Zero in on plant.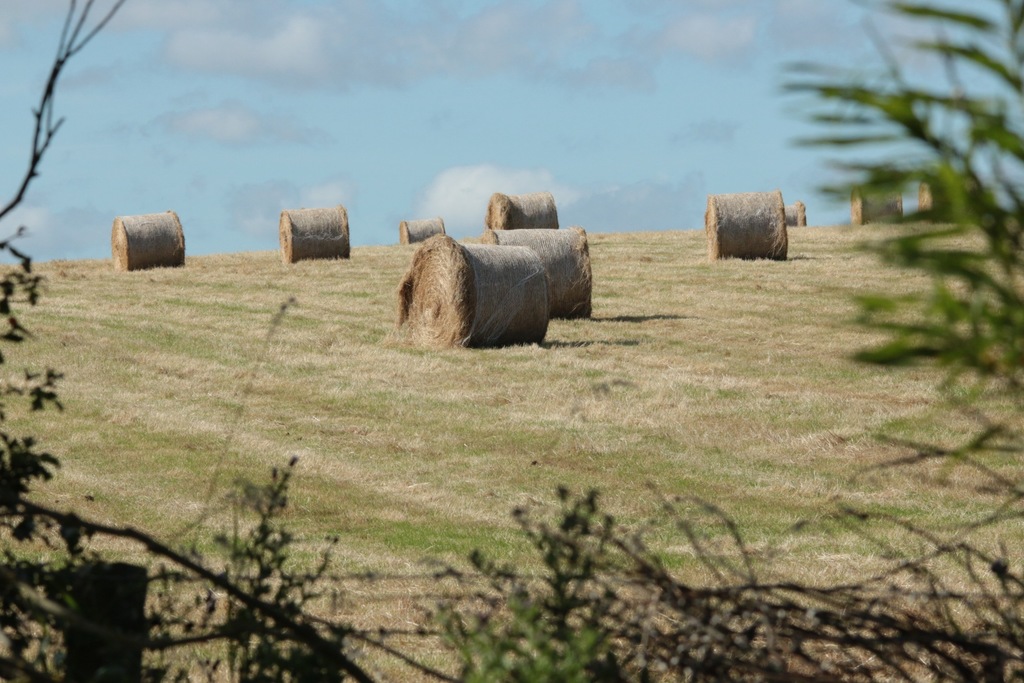
Zeroed in: [157, 449, 400, 682].
